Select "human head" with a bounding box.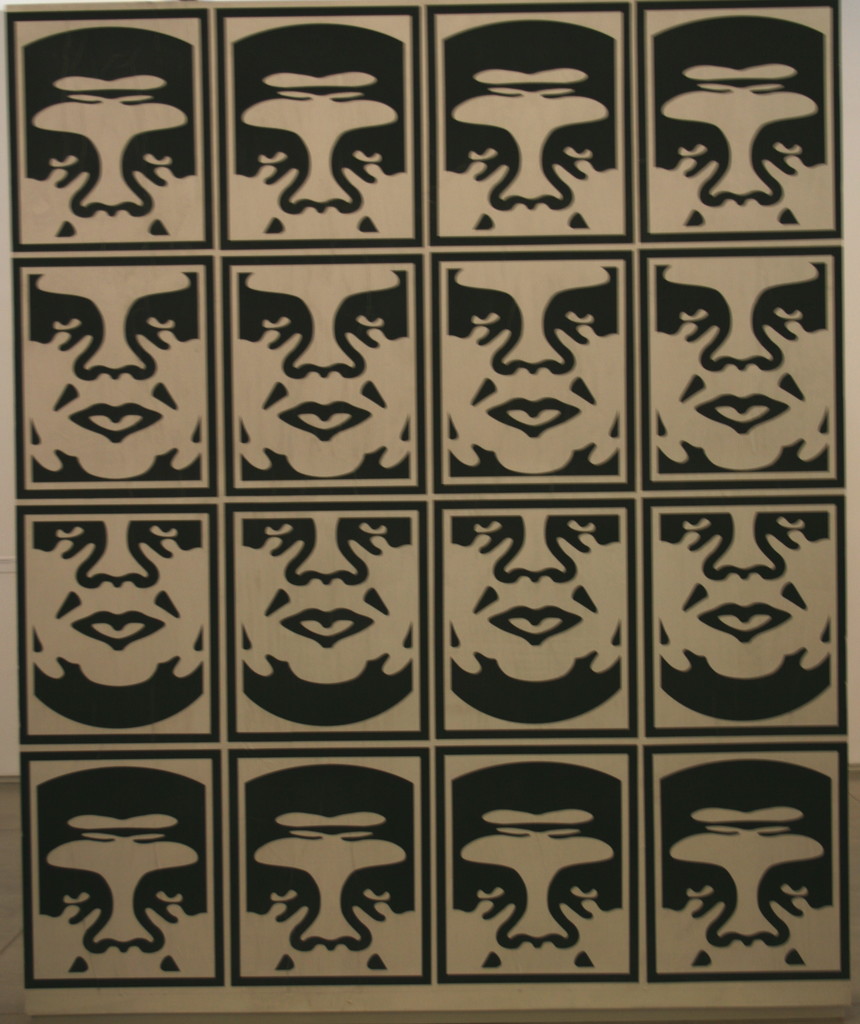
{"left": 25, "top": 266, "right": 209, "bottom": 478}.
